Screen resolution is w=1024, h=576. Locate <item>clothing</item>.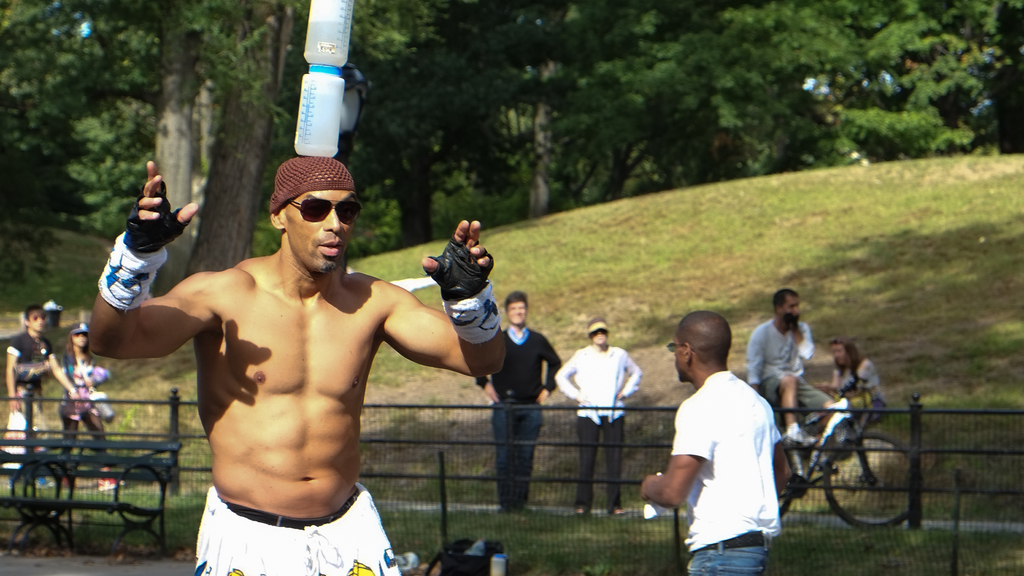
197 486 398 575.
